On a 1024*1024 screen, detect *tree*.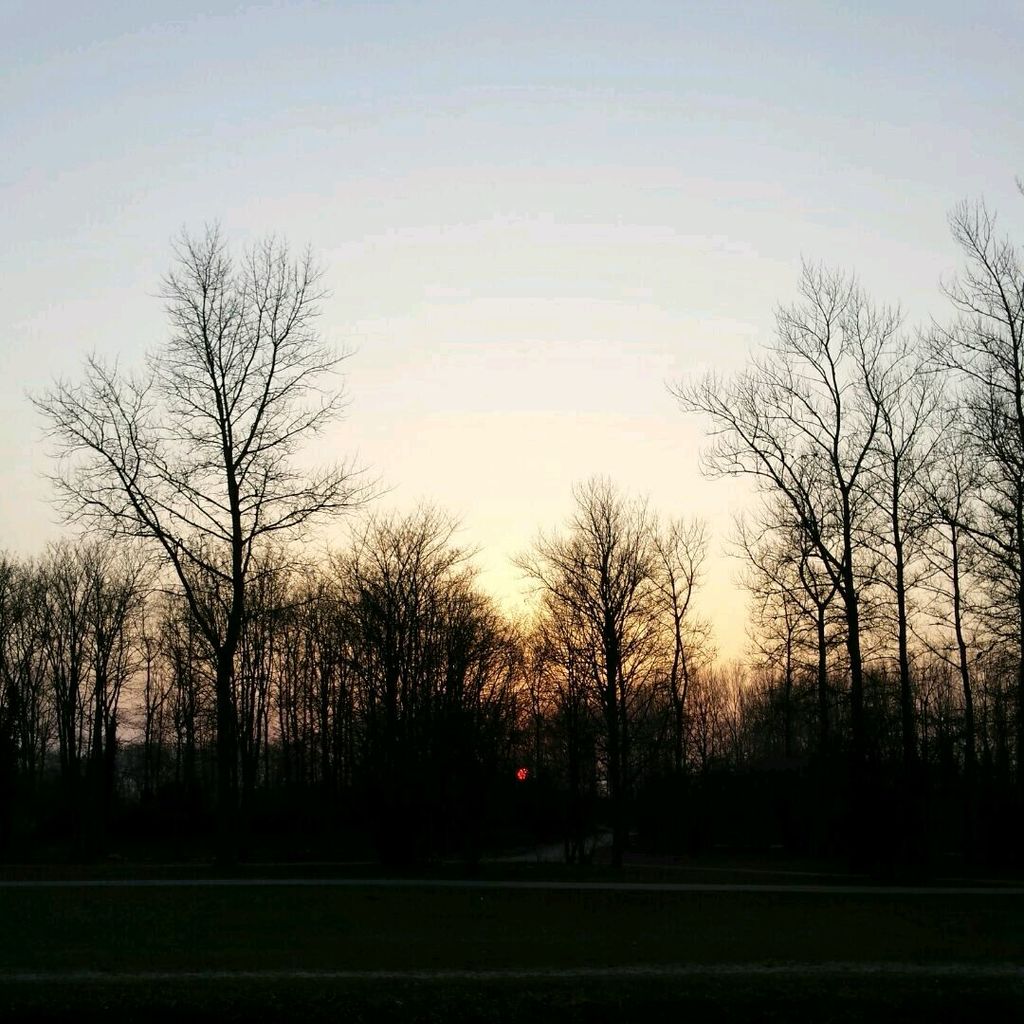
{"x1": 928, "y1": 187, "x2": 1023, "y2": 714}.
